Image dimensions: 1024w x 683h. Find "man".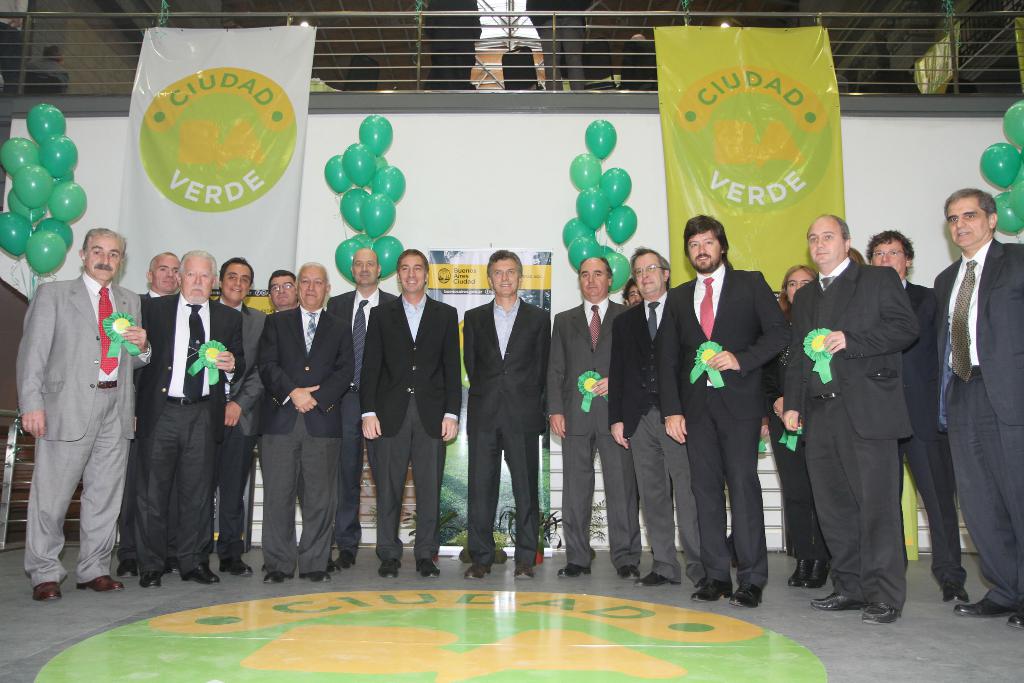
x1=623, y1=276, x2=643, y2=308.
